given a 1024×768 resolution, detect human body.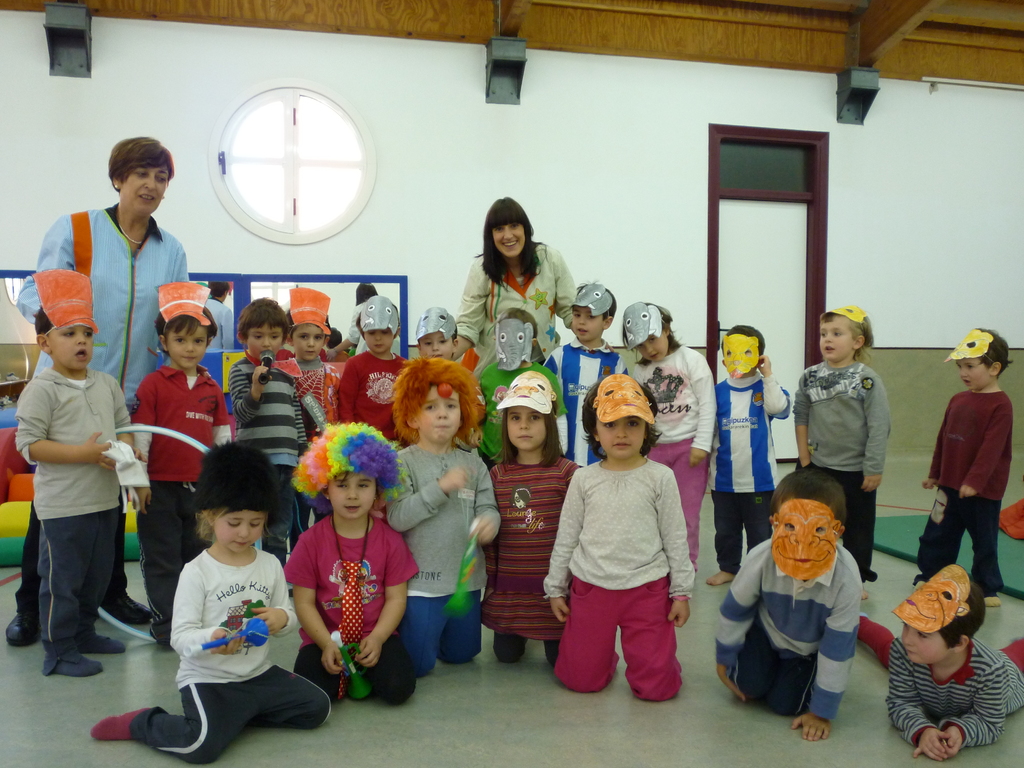
<bbox>710, 468, 861, 746</bbox>.
